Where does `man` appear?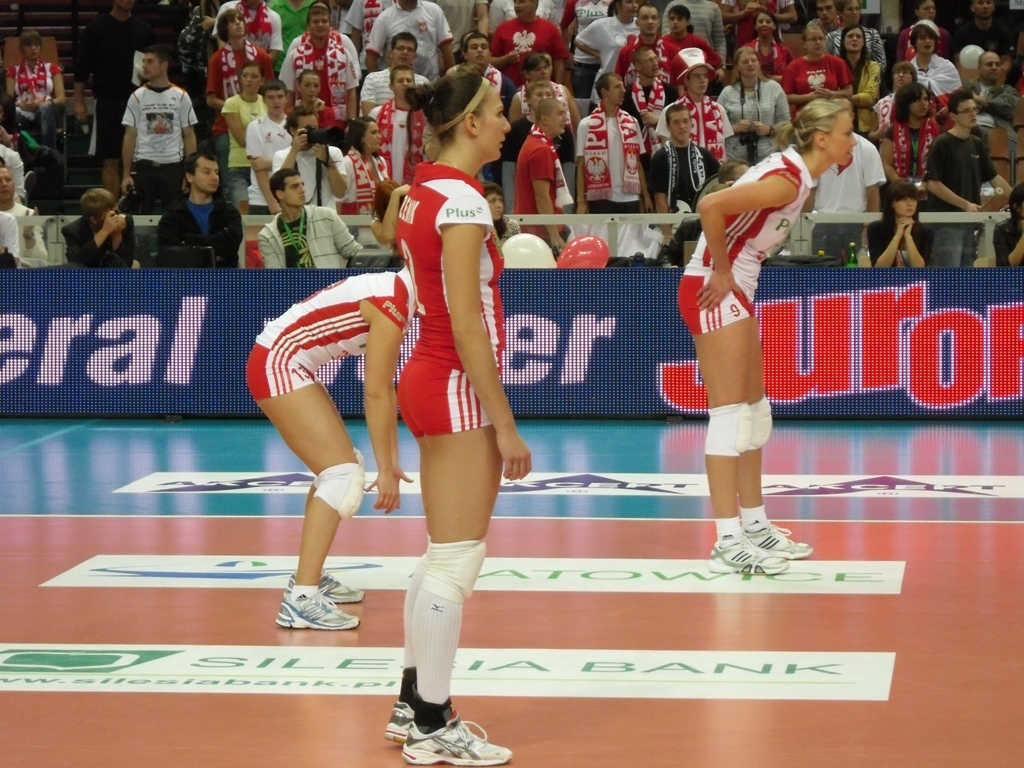
Appears at 626/47/680/136.
